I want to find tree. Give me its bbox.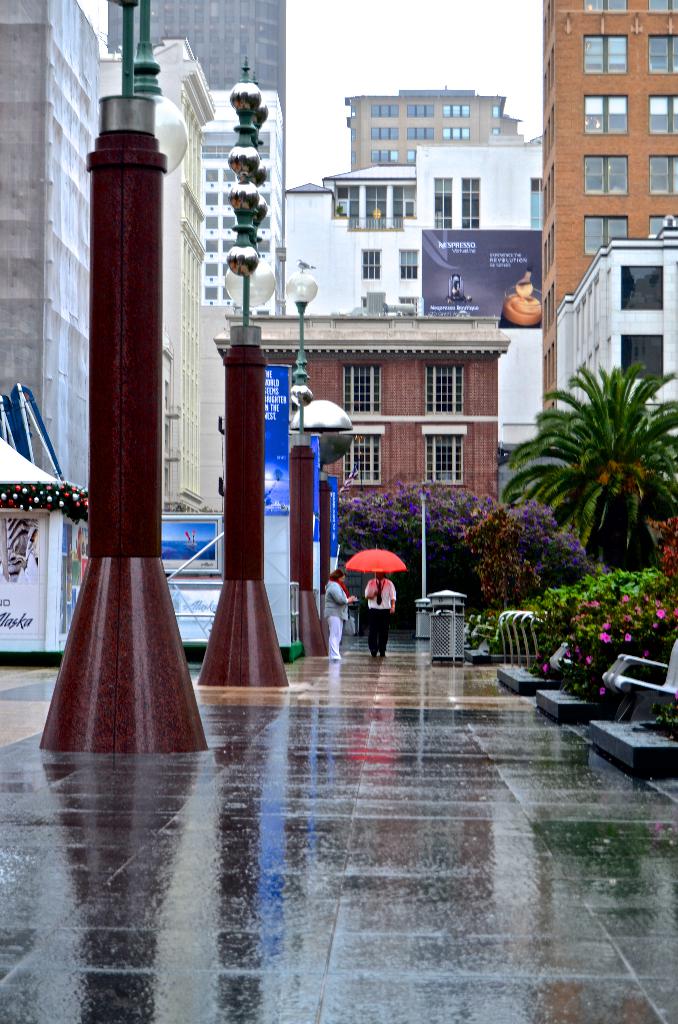
<bbox>504, 330, 677, 608</bbox>.
